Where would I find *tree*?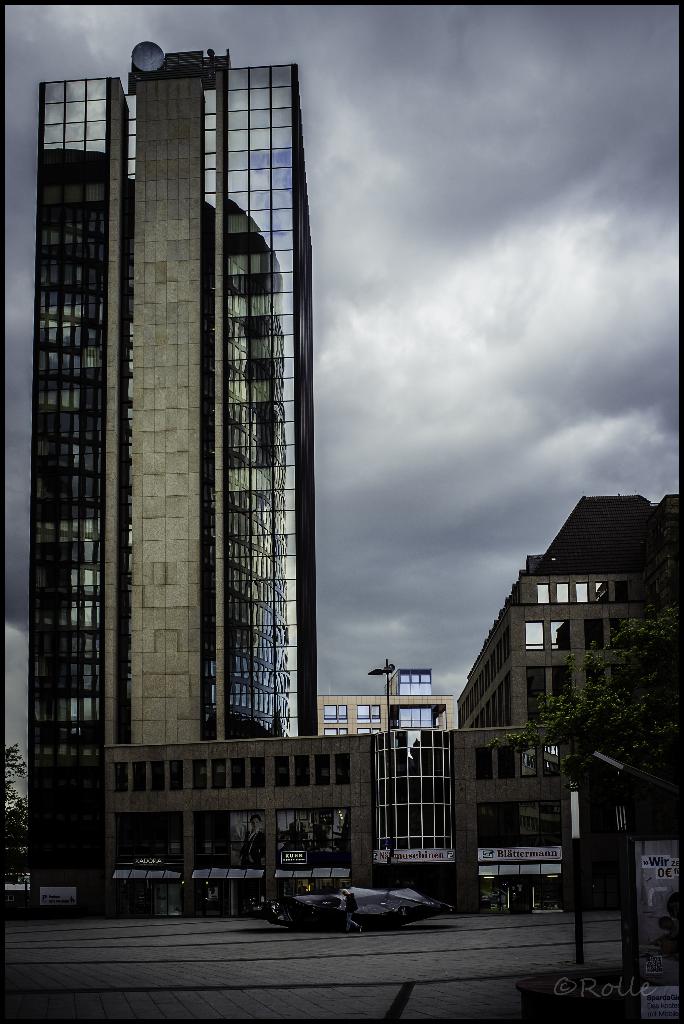
At region(0, 741, 33, 892).
